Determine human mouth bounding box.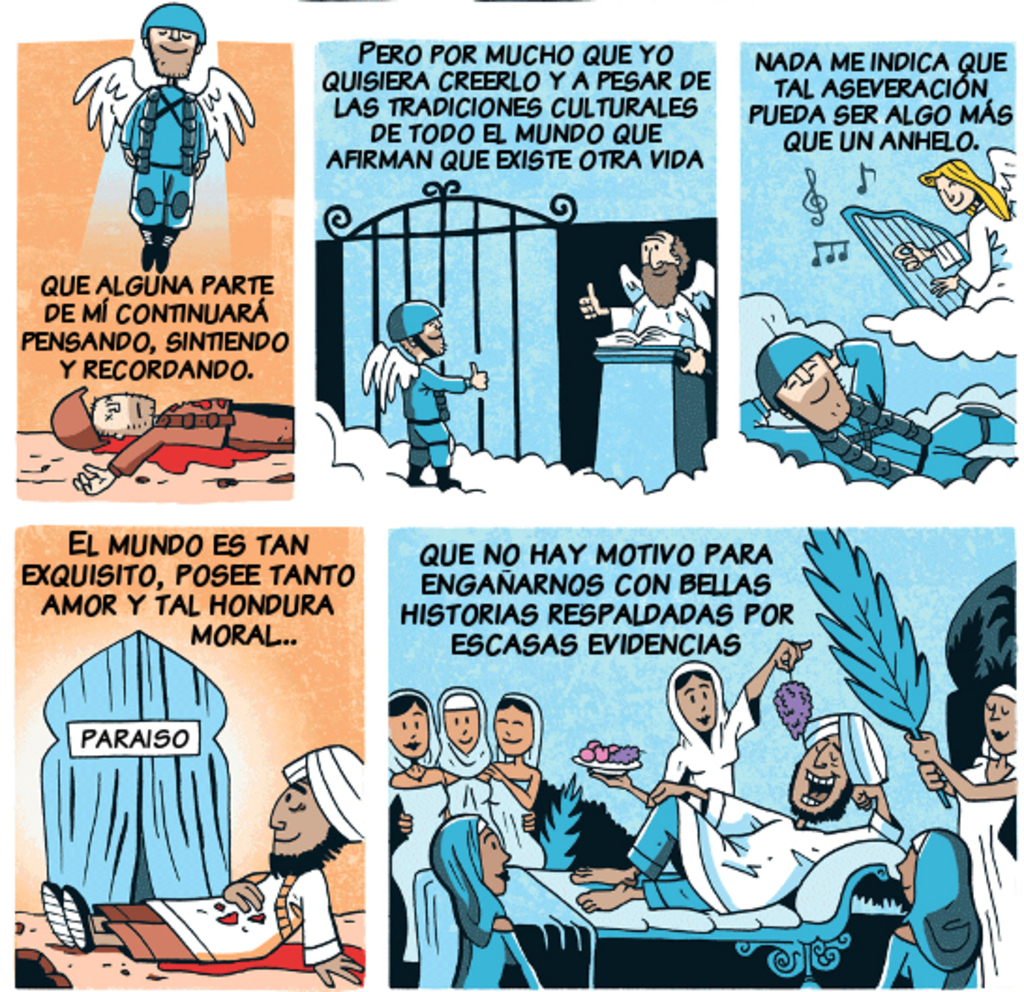
Determined: 497/872/506/876.
